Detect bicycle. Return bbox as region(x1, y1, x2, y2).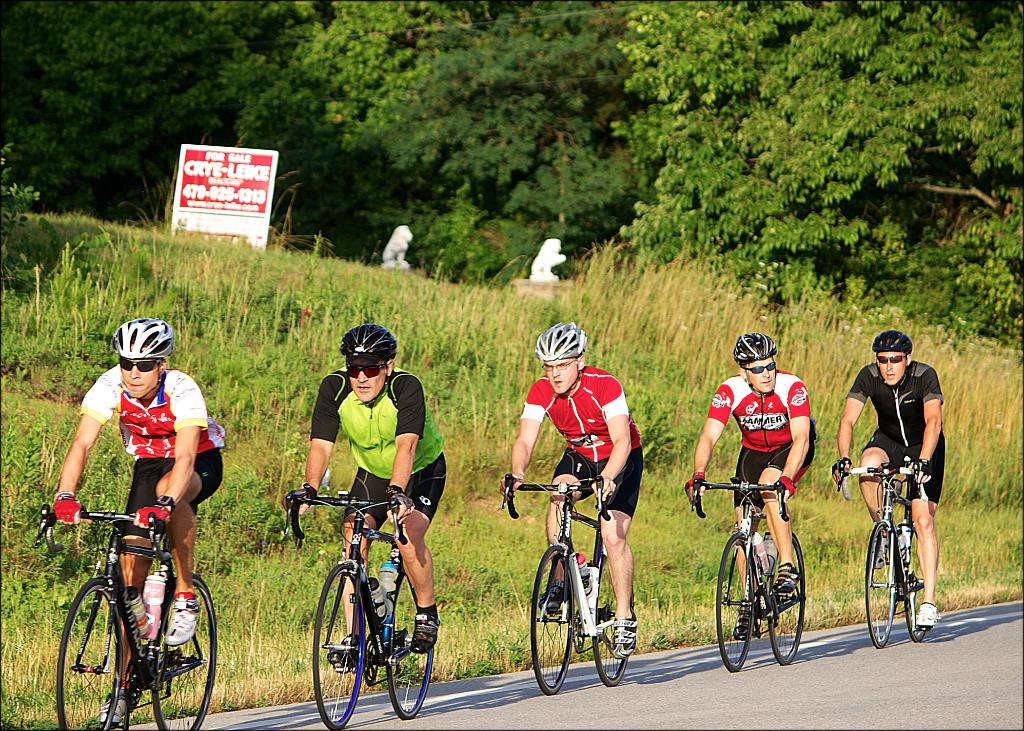
region(45, 492, 212, 727).
